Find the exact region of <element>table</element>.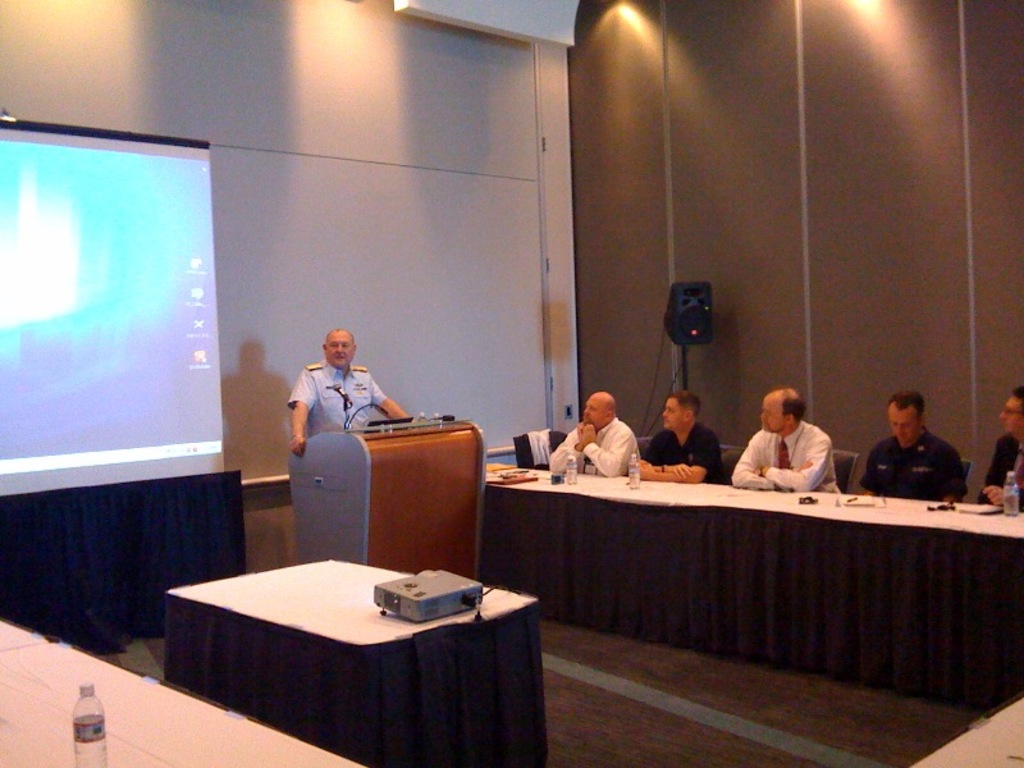
Exact region: {"x1": 911, "y1": 695, "x2": 1023, "y2": 767}.
